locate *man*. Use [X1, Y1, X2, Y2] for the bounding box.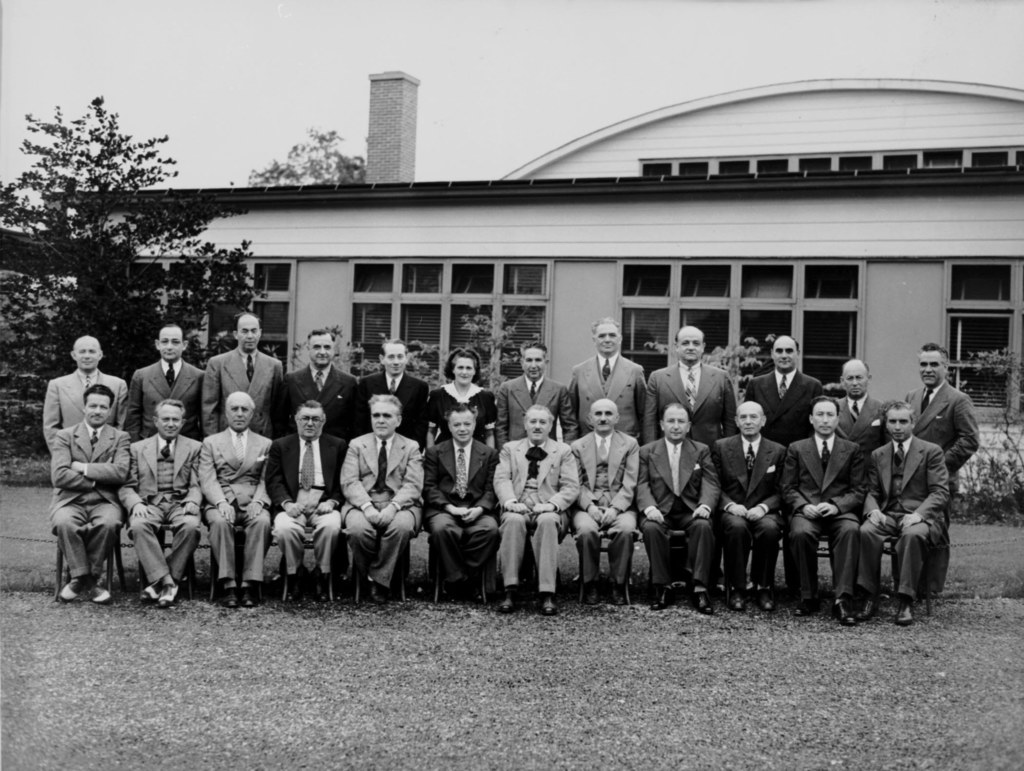
[563, 318, 653, 439].
